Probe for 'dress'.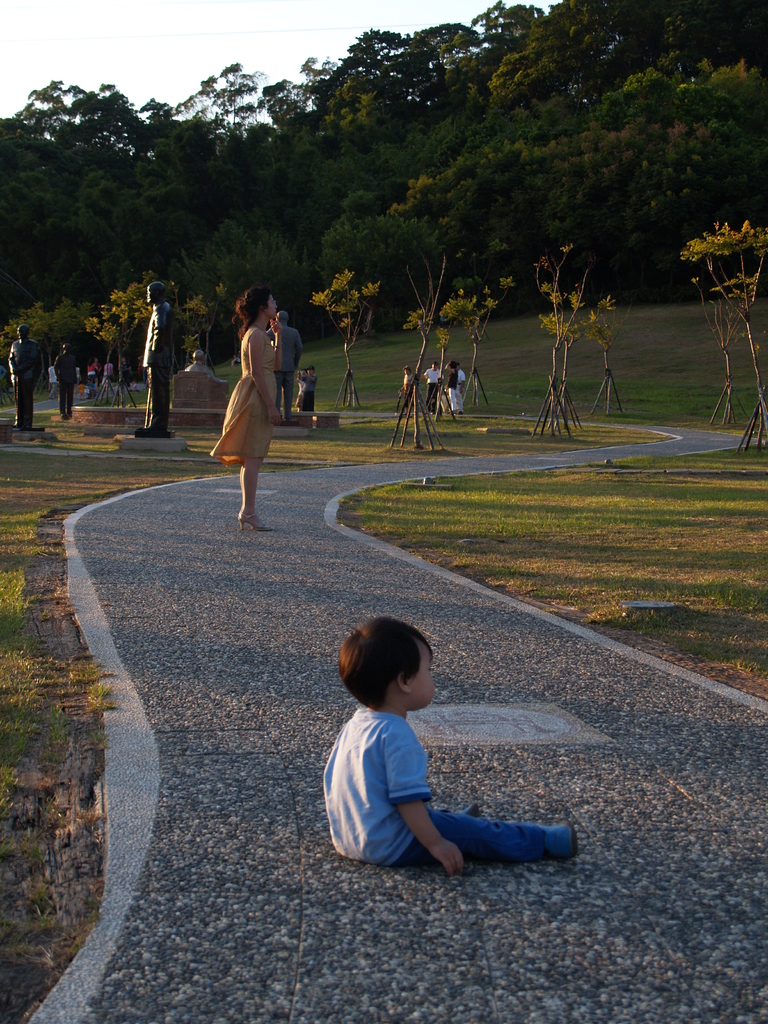
Probe result: [205, 328, 276, 467].
